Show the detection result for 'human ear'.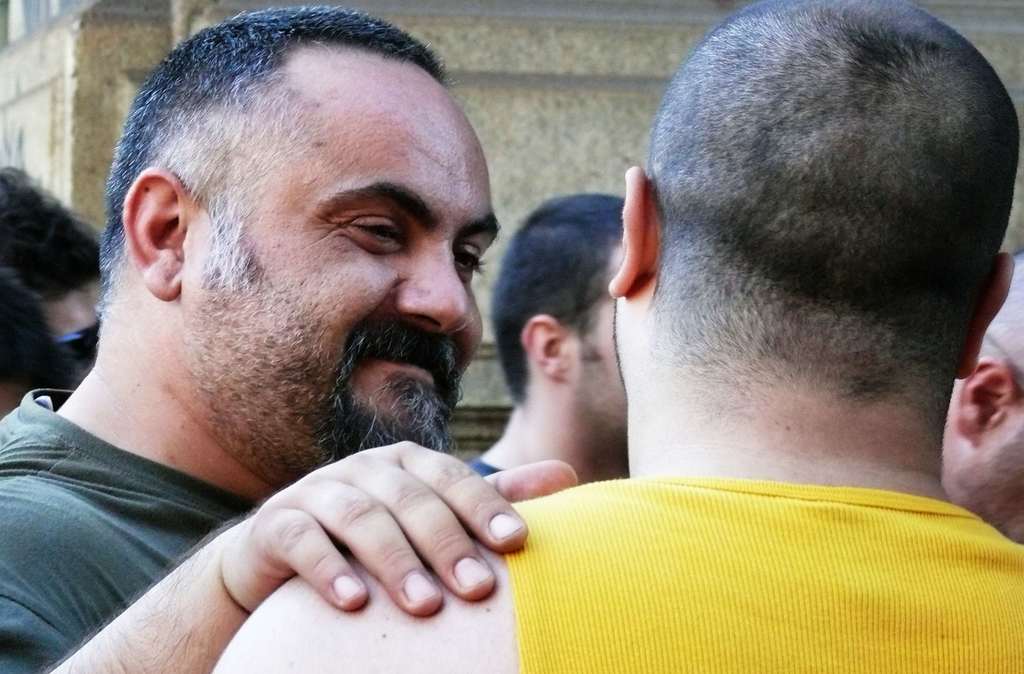
rect(952, 354, 1018, 443).
